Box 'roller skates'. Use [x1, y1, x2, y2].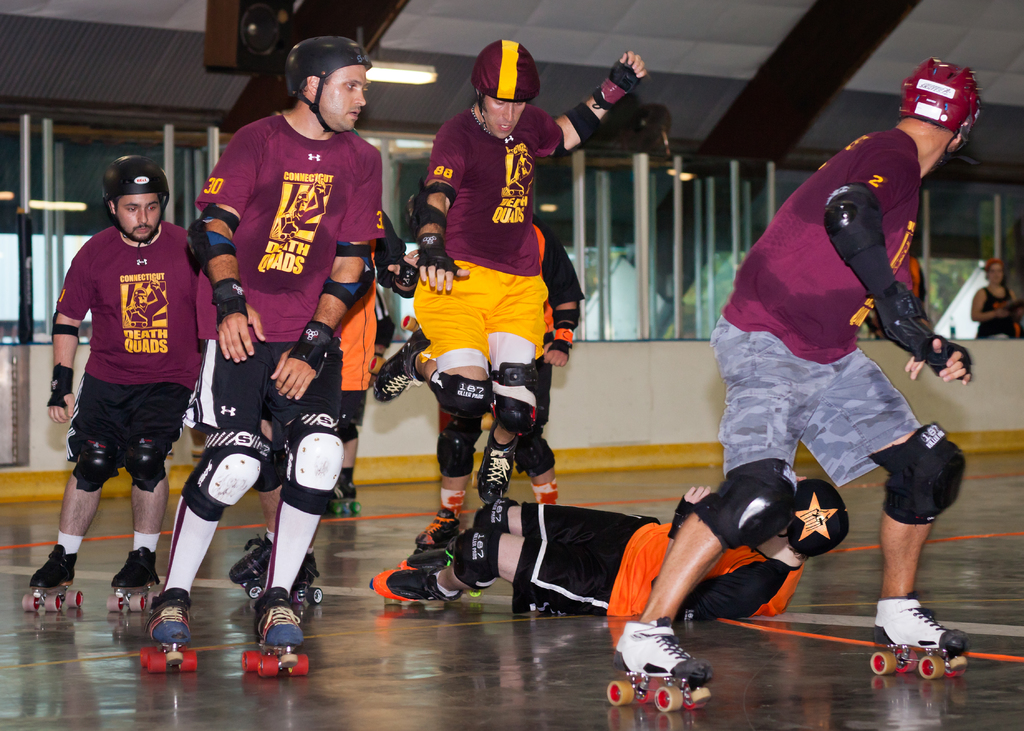
[396, 548, 456, 572].
